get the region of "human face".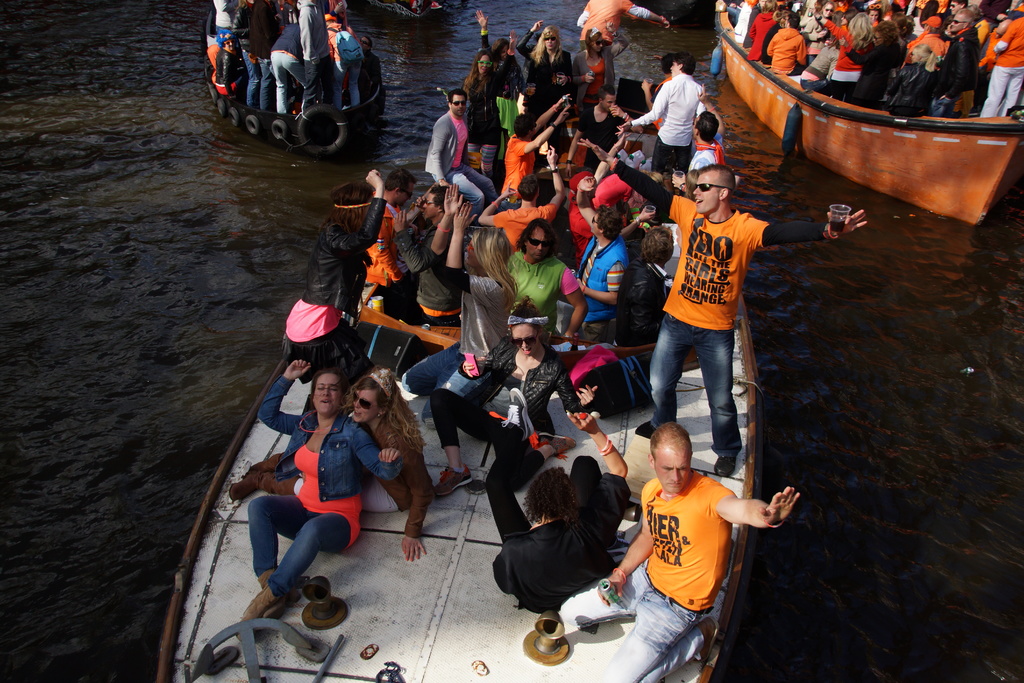
<box>531,227,545,256</box>.
